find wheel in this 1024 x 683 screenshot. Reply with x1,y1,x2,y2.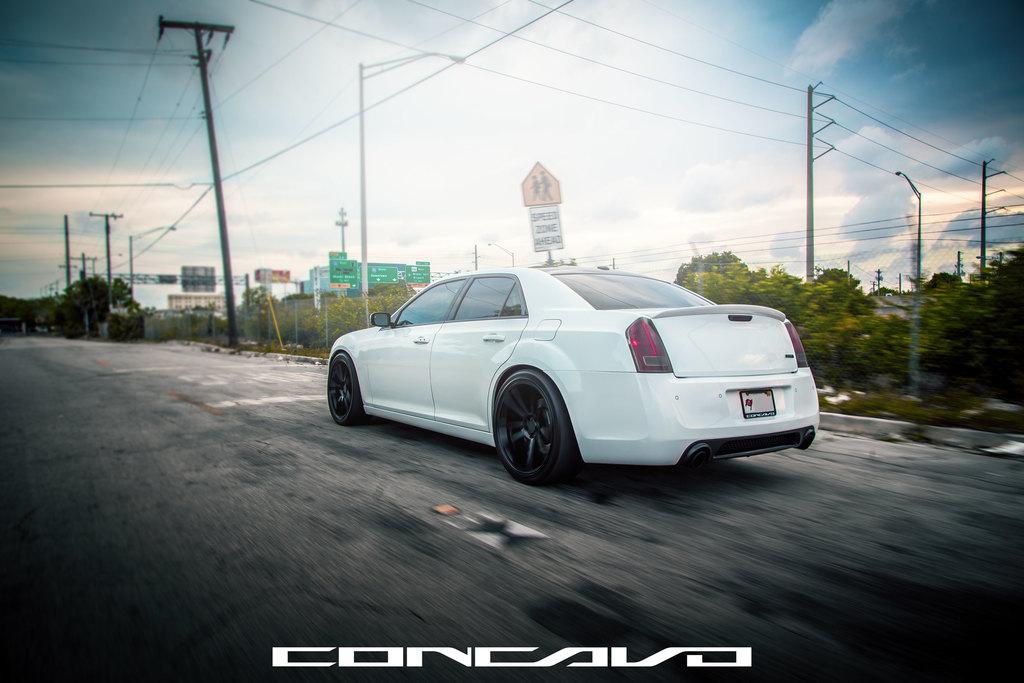
493,370,571,481.
